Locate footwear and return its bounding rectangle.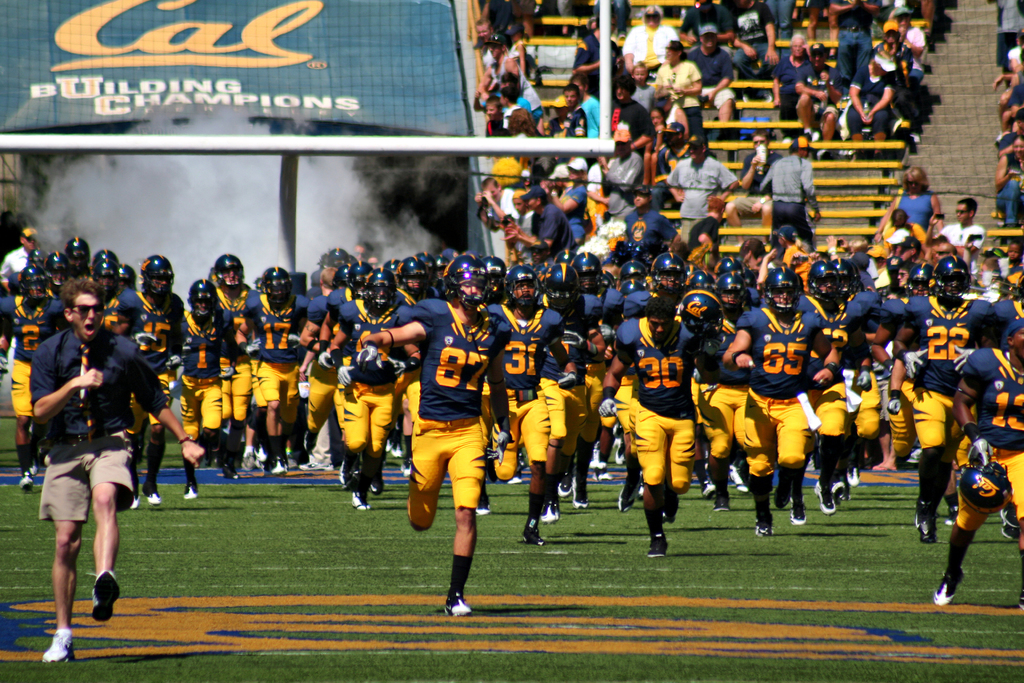
930/568/968/609.
